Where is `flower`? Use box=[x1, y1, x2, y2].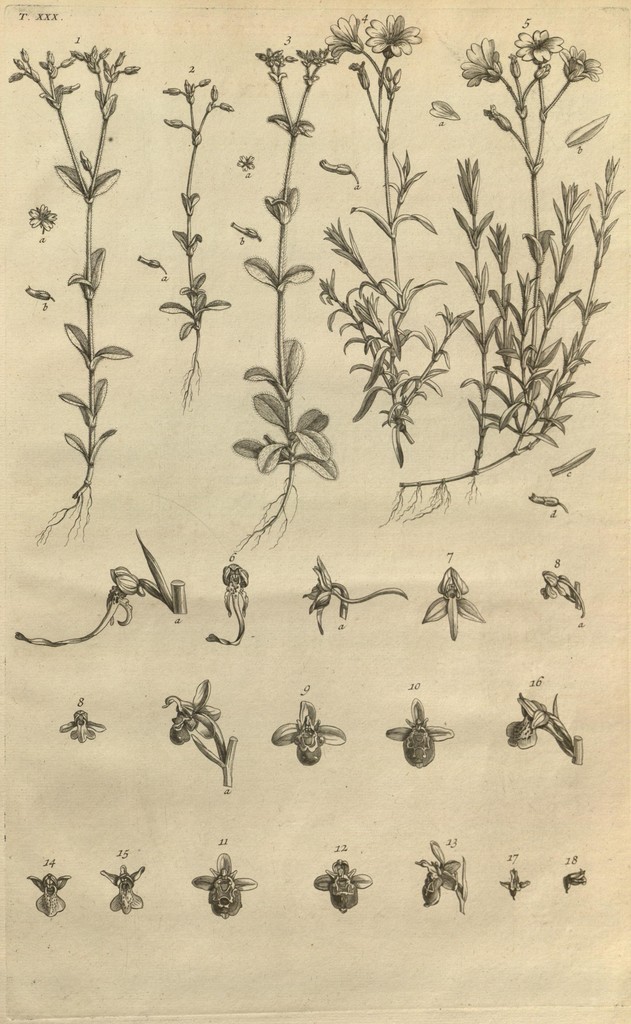
box=[384, 698, 454, 767].
